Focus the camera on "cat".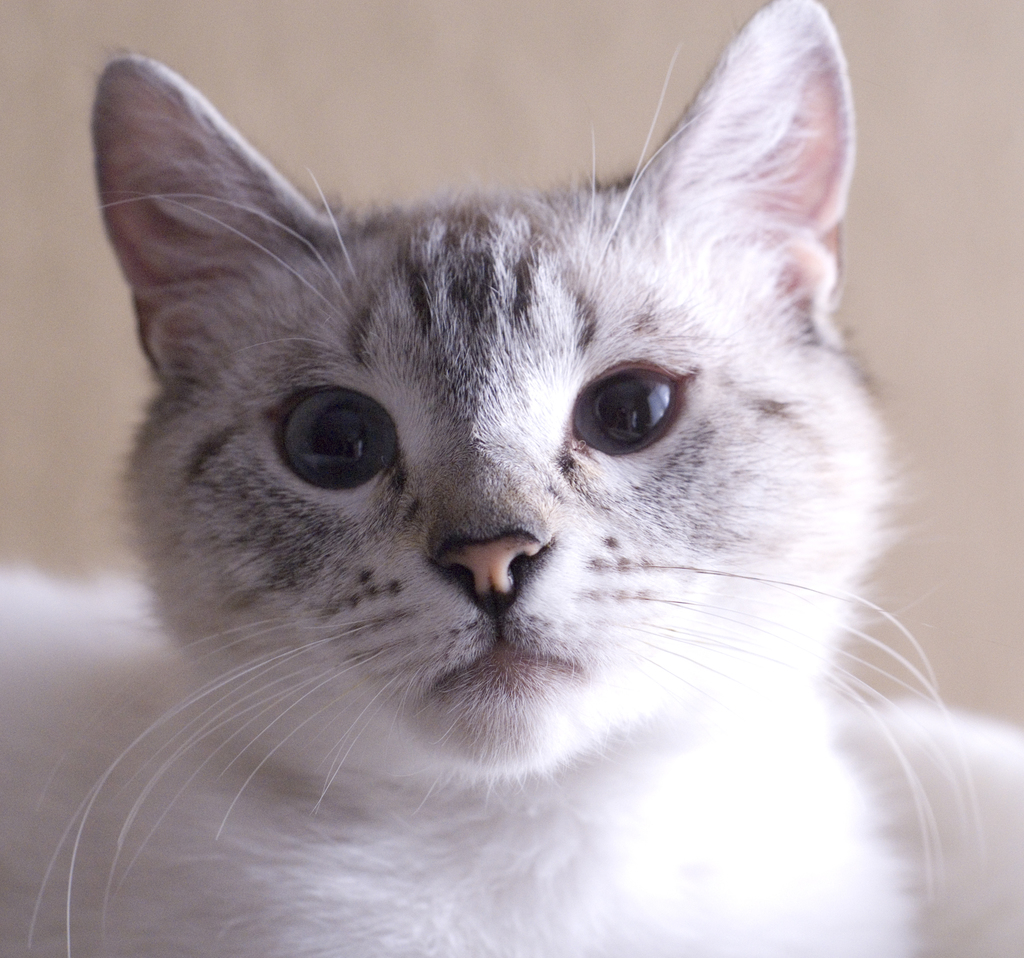
Focus region: left=0, top=0, right=1023, bottom=957.
